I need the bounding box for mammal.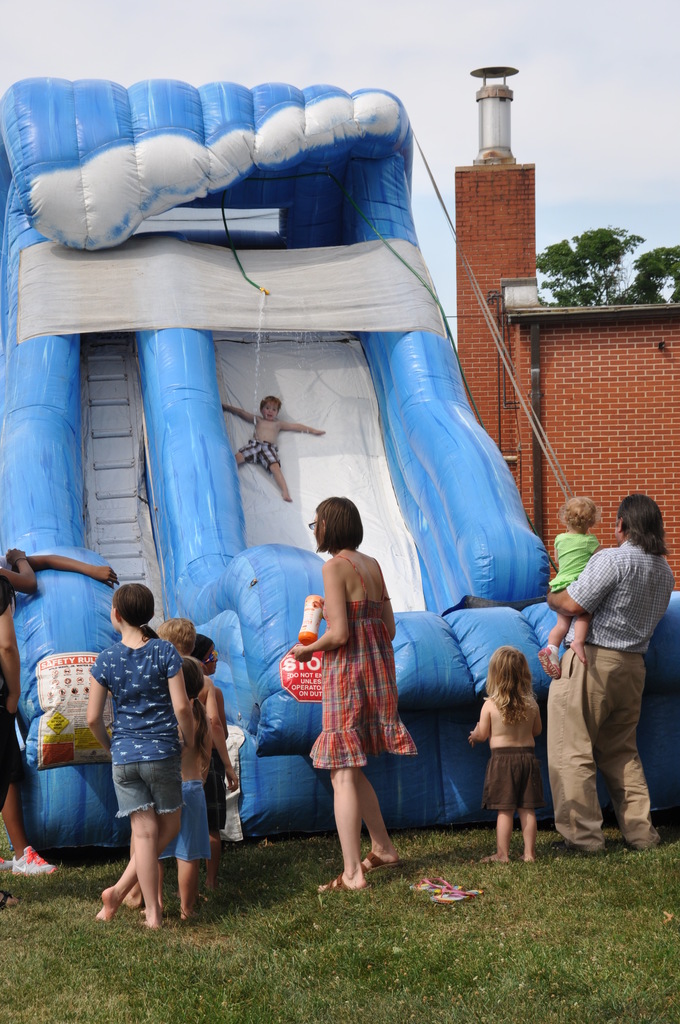
Here it is: bbox=[119, 614, 239, 895].
